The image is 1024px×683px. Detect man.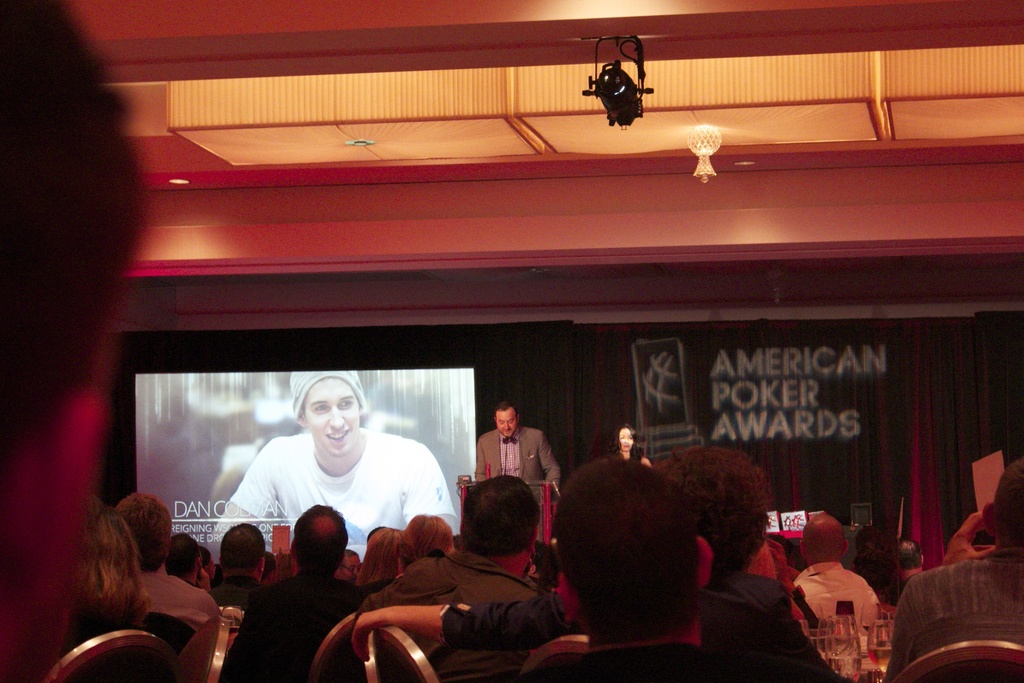
Detection: rect(134, 484, 218, 682).
